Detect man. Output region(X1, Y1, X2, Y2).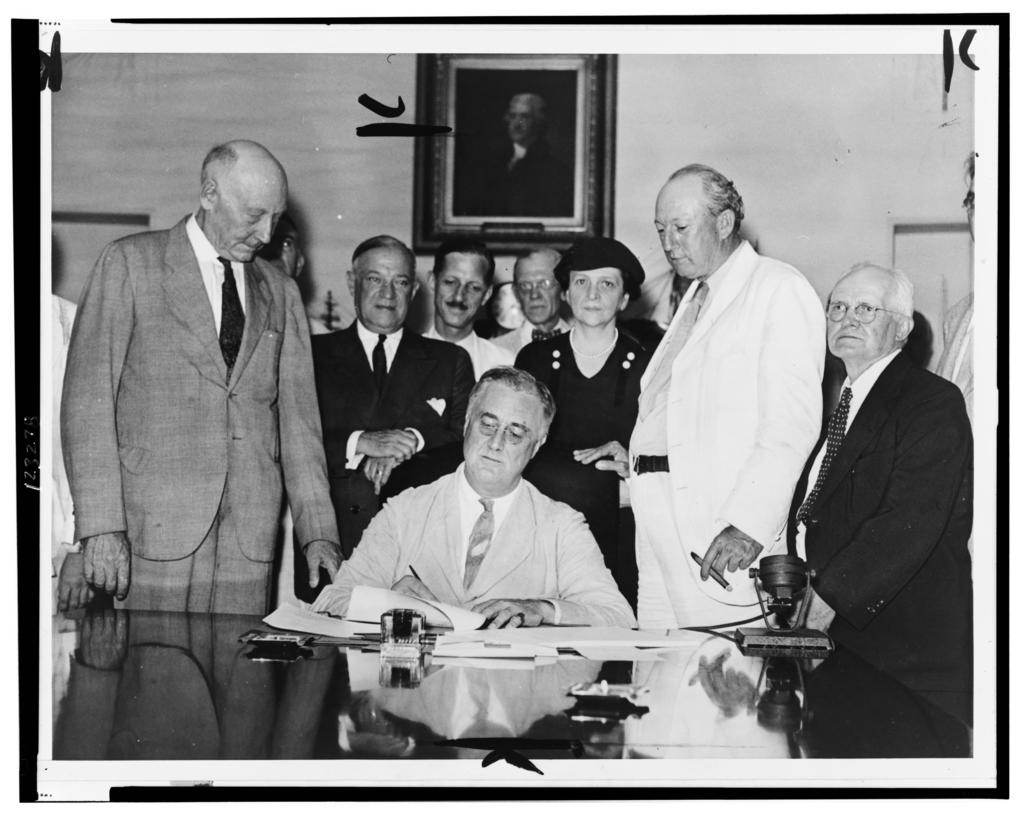
region(51, 116, 346, 723).
